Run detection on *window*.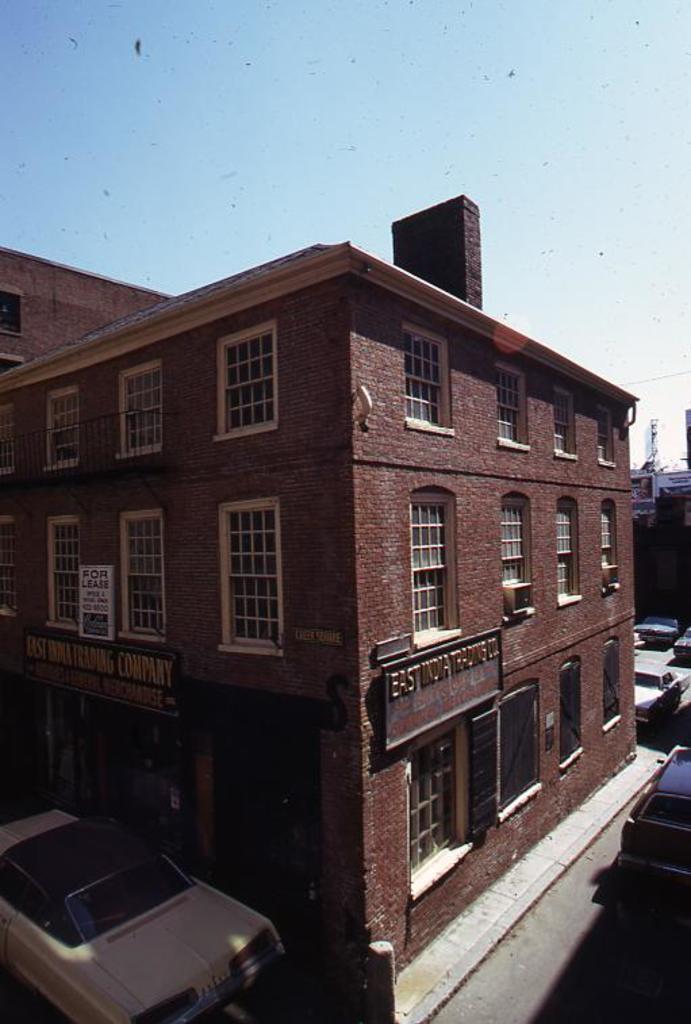
Result: 548 496 576 606.
